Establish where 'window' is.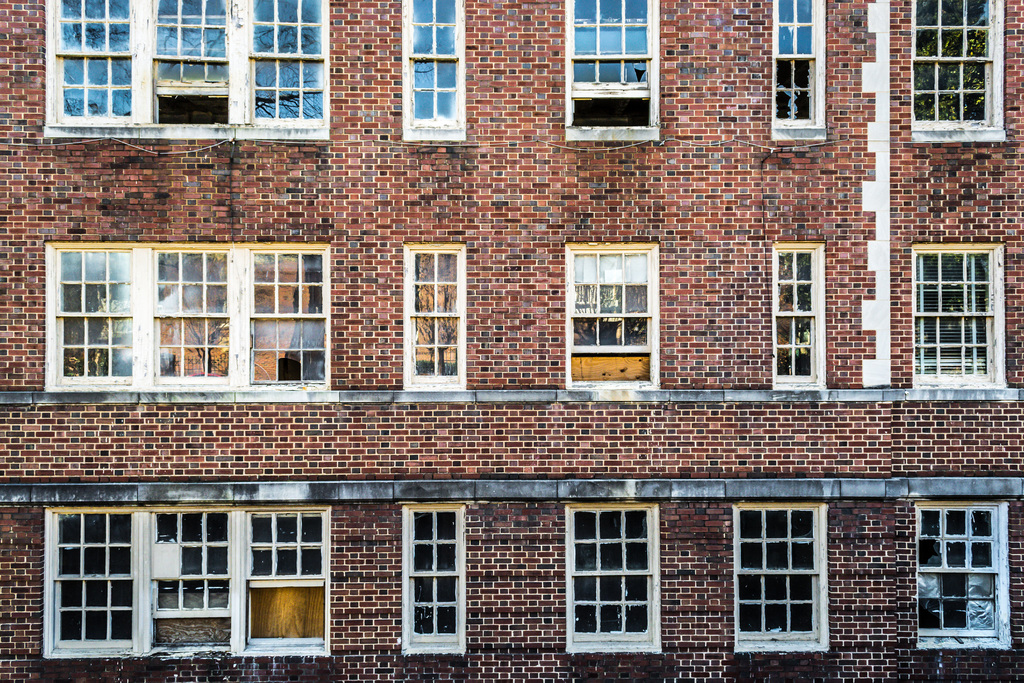
Established at [774,241,825,396].
